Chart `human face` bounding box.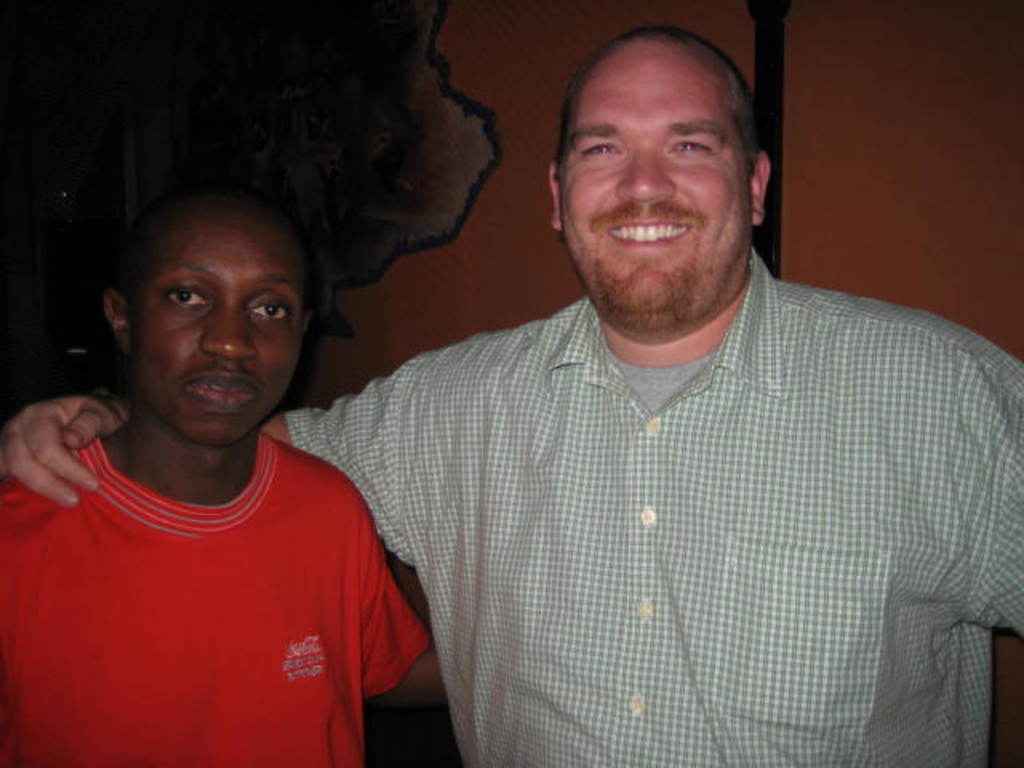
Charted: 558 56 752 339.
